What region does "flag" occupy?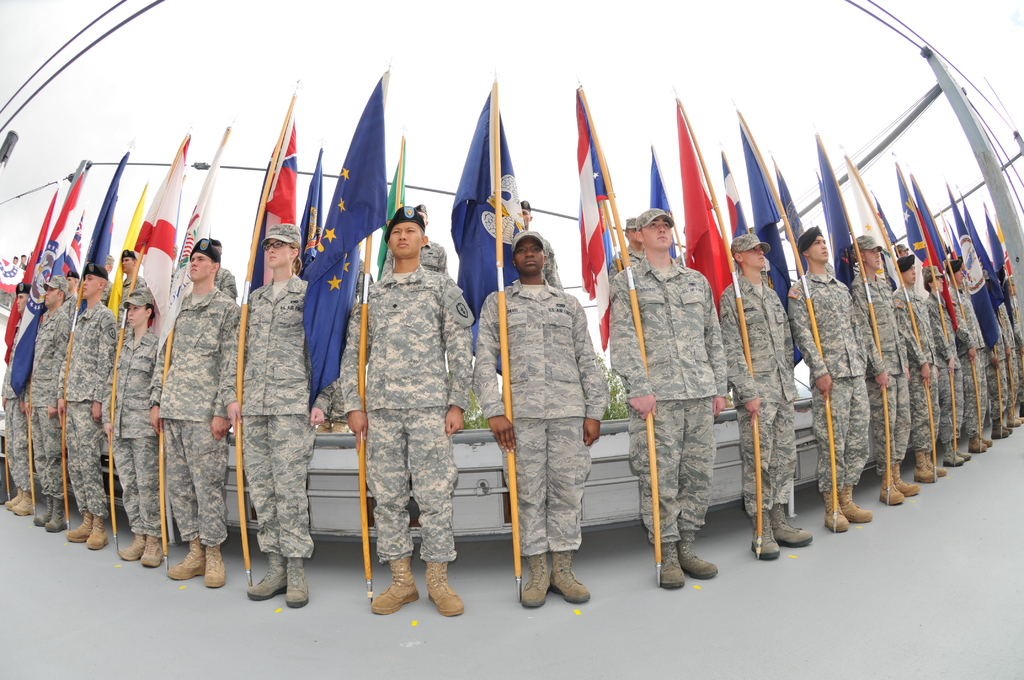
<region>156, 122, 230, 364</region>.
